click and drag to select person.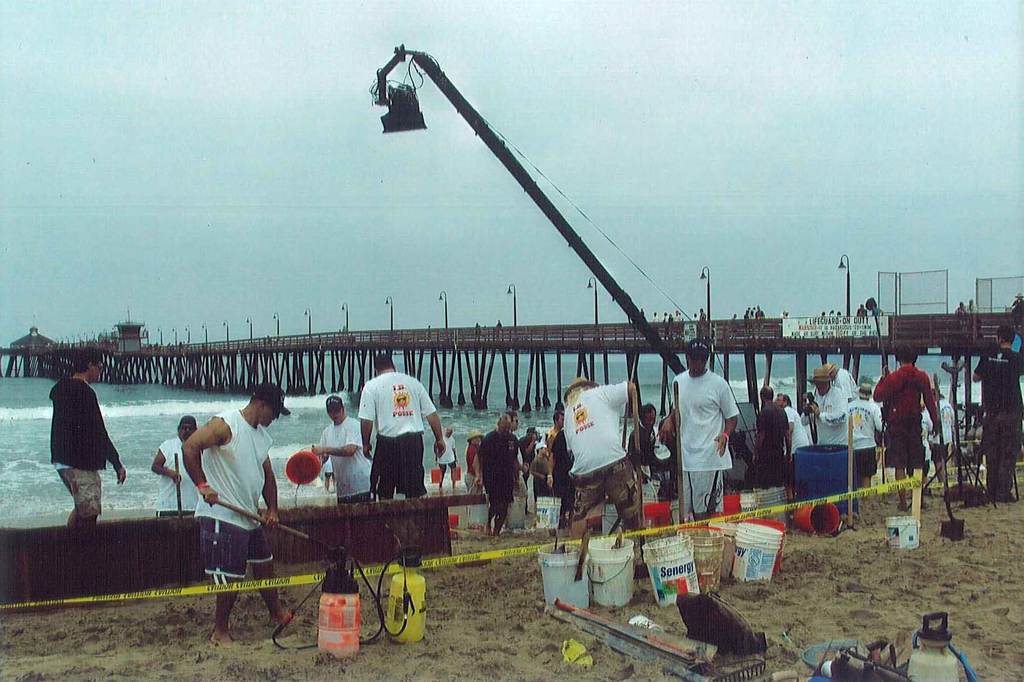
Selection: left=857, top=304, right=867, bottom=315.
